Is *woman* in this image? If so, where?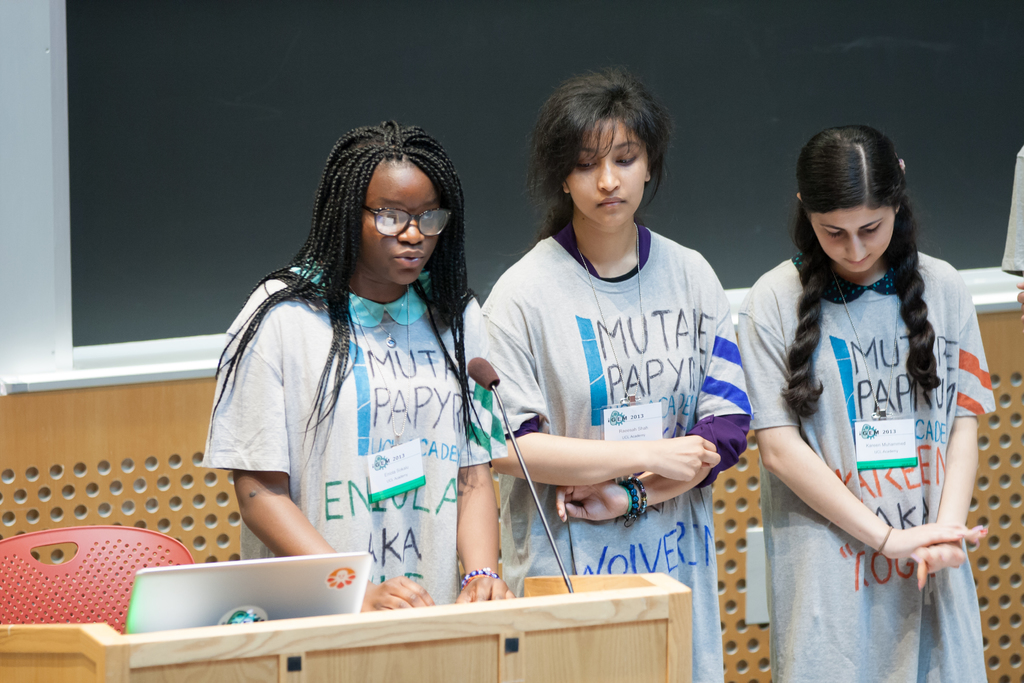
Yes, at rect(479, 60, 758, 682).
